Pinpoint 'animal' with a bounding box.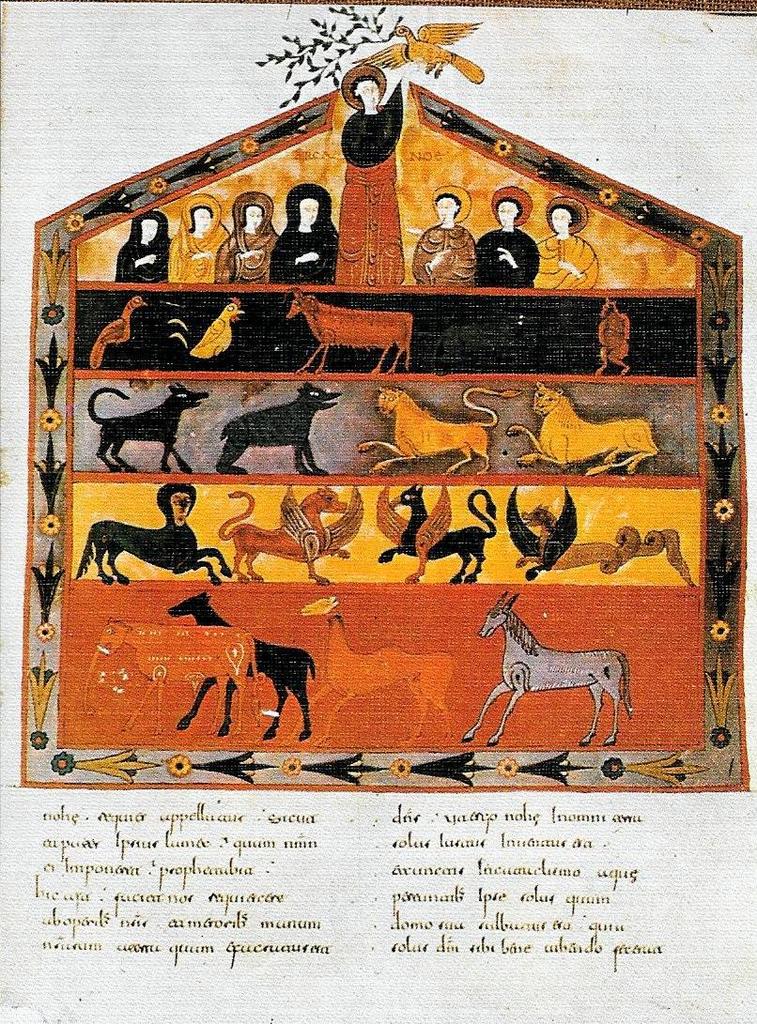
[left=194, top=303, right=246, bottom=359].
